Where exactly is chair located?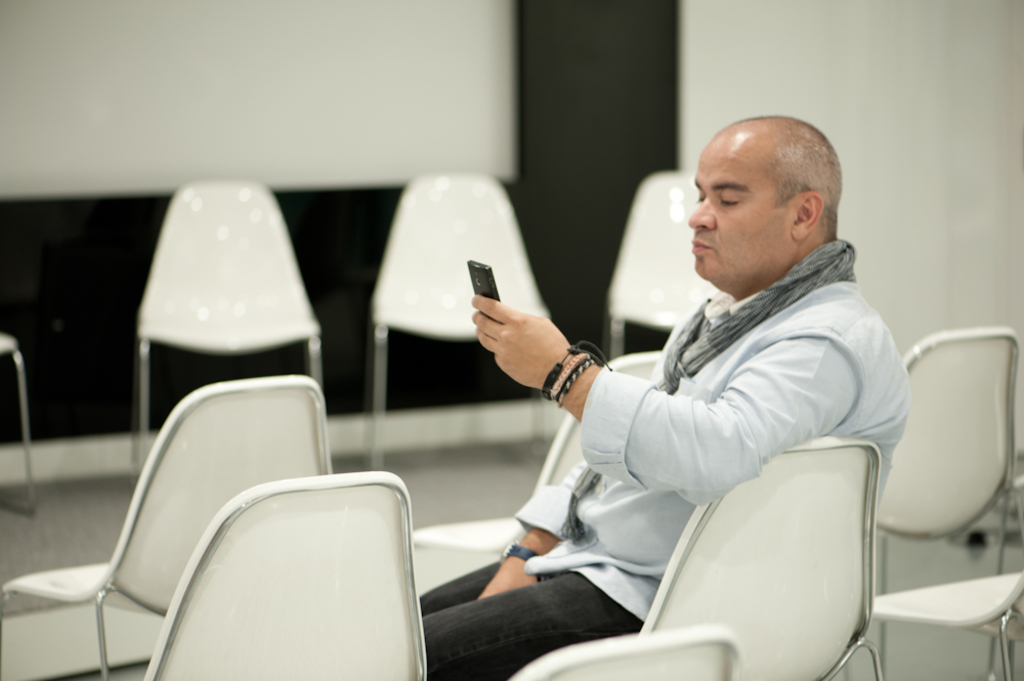
Its bounding box is [136,181,323,484].
